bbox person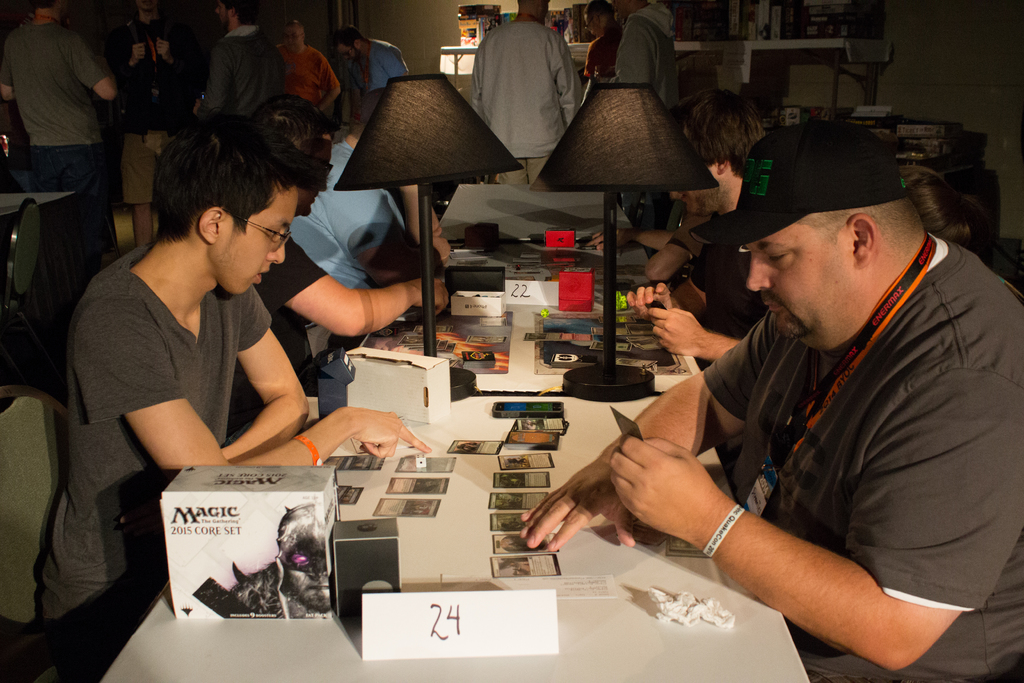
rect(582, 204, 717, 261)
